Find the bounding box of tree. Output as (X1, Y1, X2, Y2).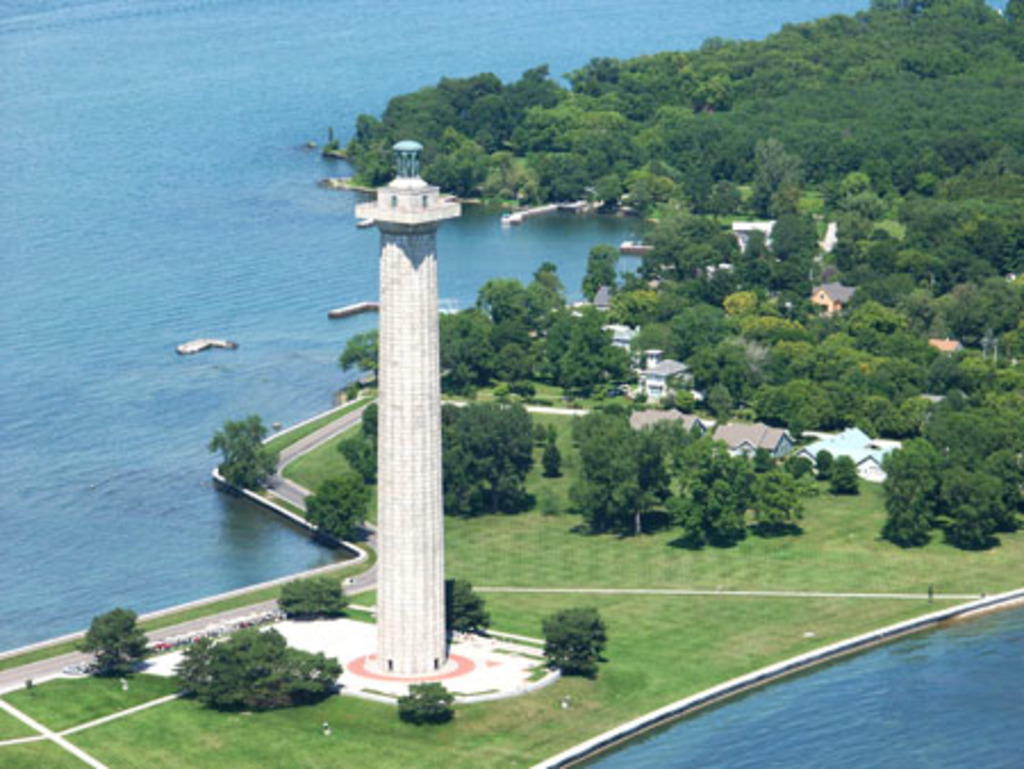
(530, 610, 614, 685).
